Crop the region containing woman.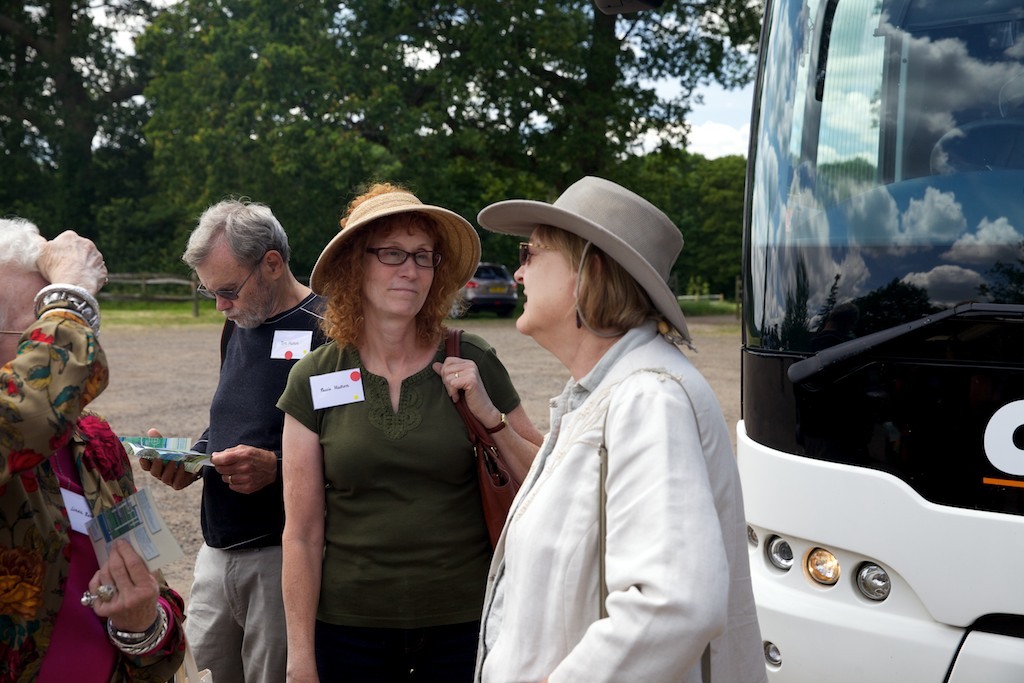
Crop region: <region>272, 191, 507, 679</region>.
